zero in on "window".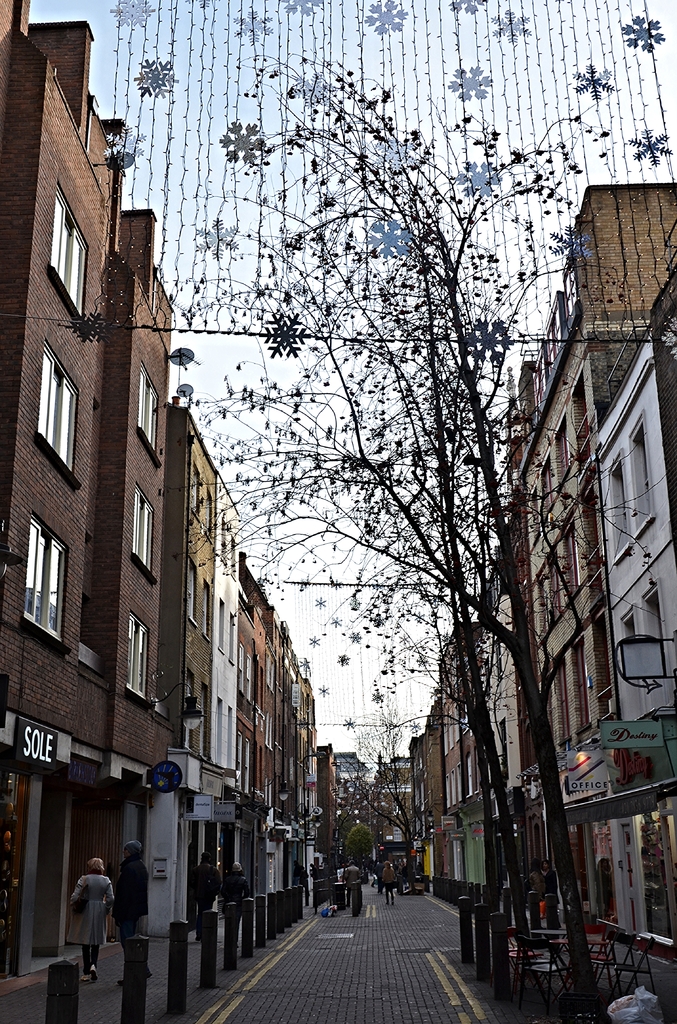
Zeroed in: bbox=[607, 452, 635, 566].
